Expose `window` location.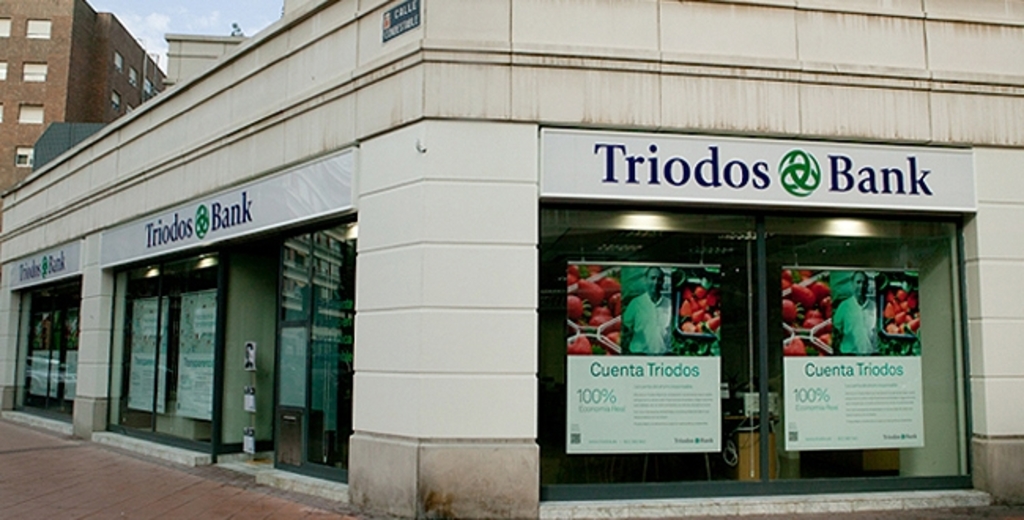
Exposed at bbox=(112, 52, 129, 77).
